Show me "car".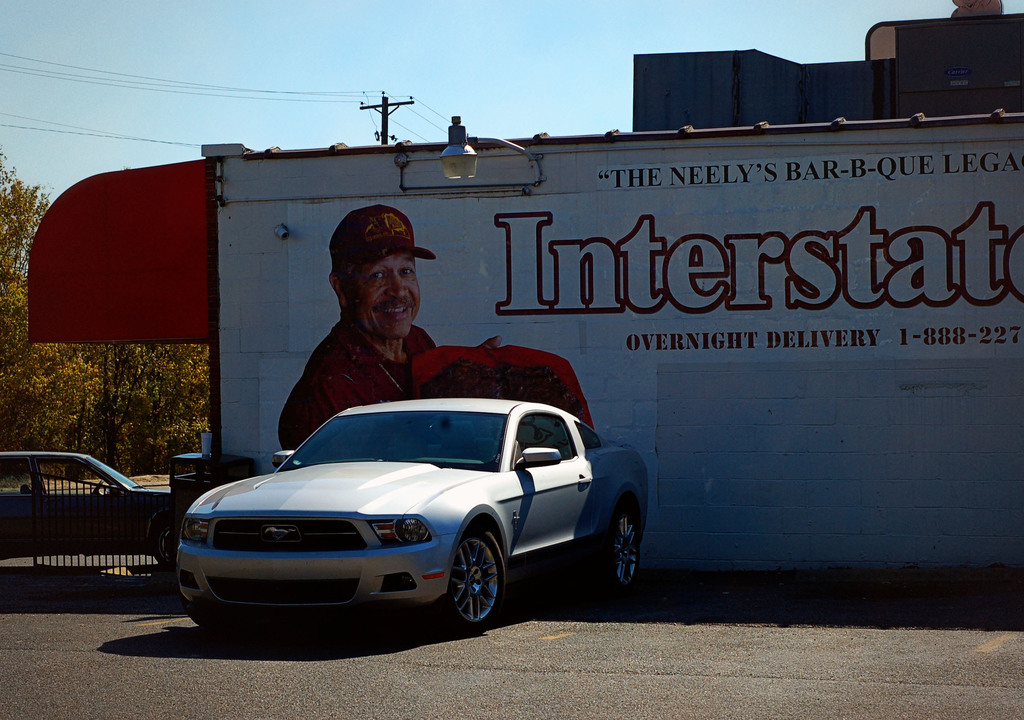
"car" is here: [x1=167, y1=383, x2=614, y2=638].
